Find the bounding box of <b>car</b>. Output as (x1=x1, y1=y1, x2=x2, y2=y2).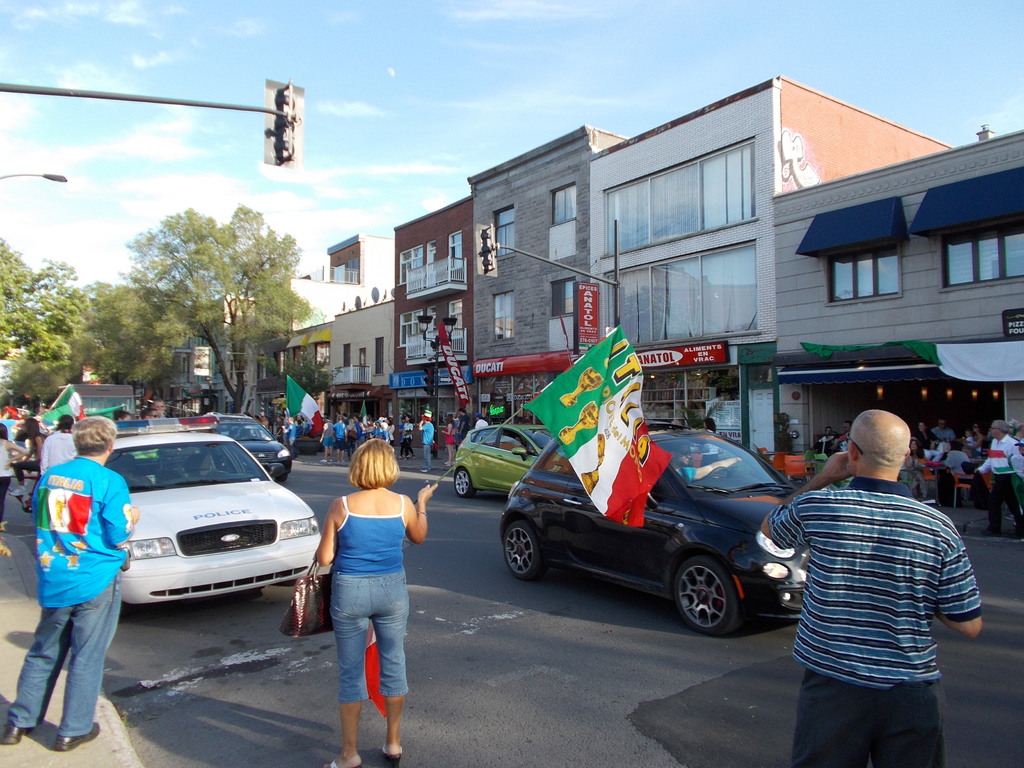
(x1=221, y1=407, x2=296, y2=476).
